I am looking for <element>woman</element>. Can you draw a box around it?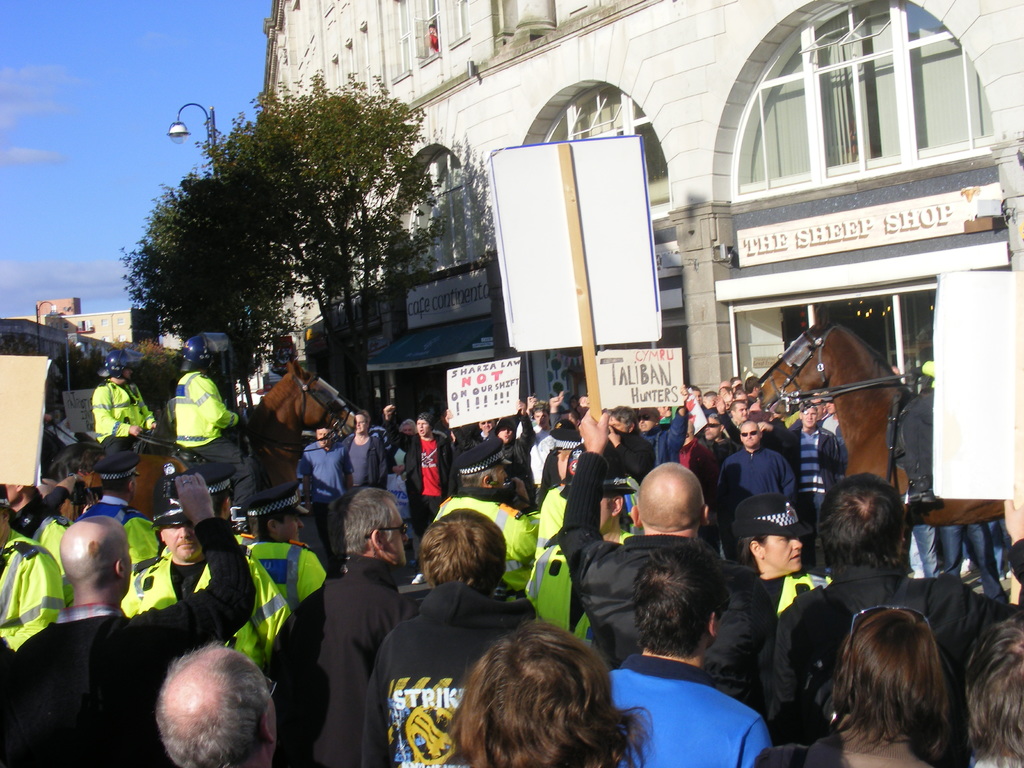
Sure, the bounding box is box(824, 605, 989, 762).
